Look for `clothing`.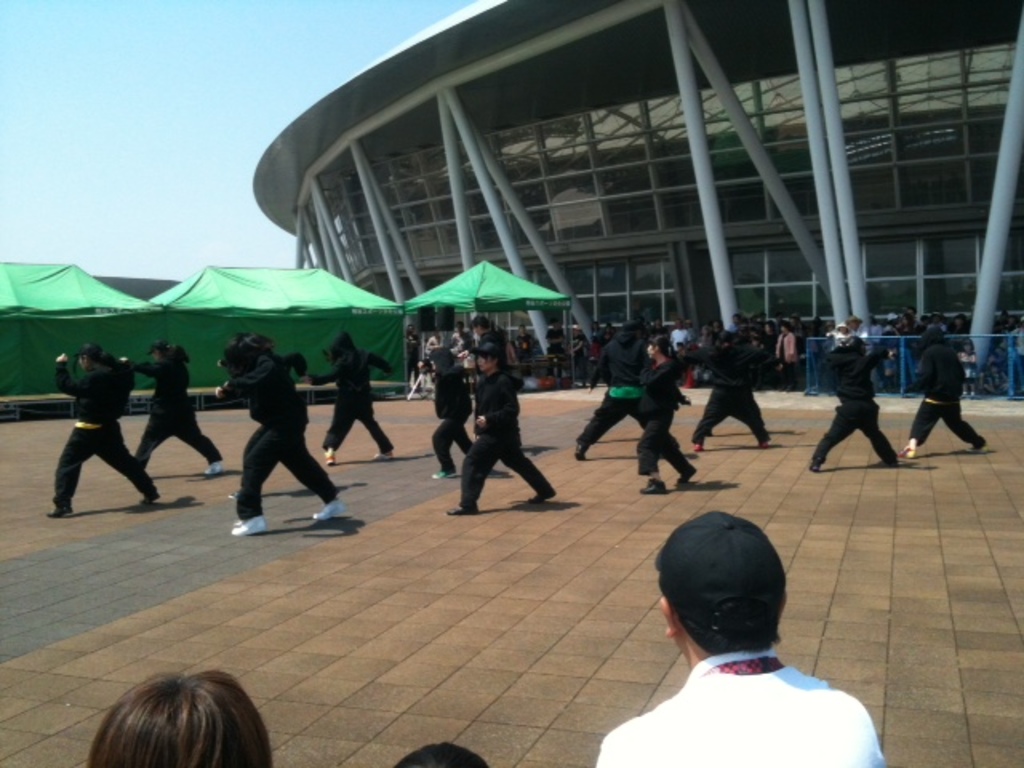
Found: 808, 347, 901, 461.
